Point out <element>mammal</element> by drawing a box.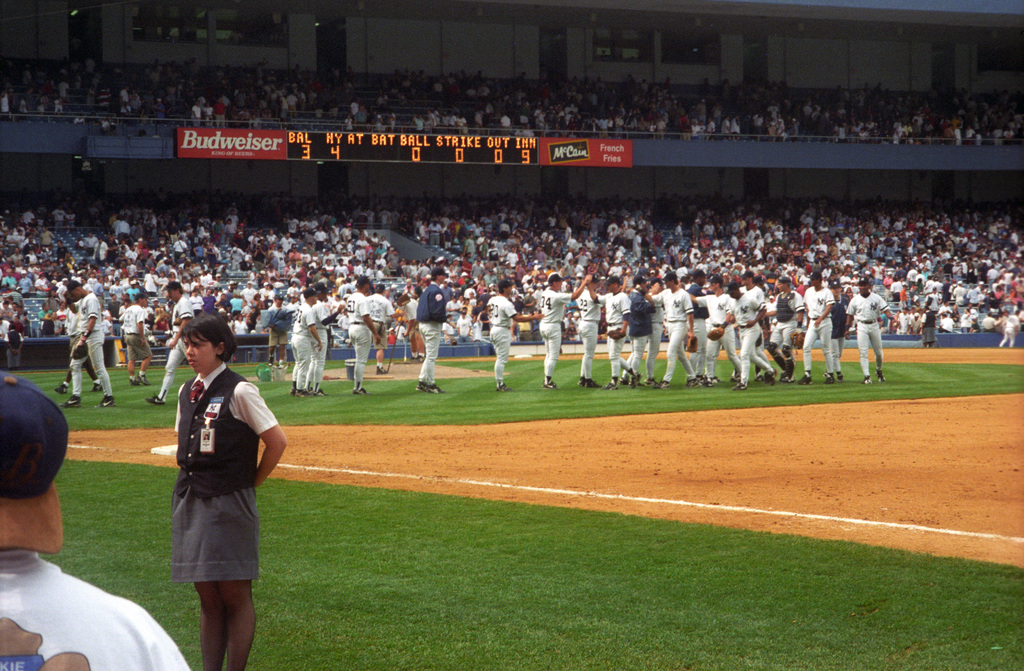
locate(766, 273, 813, 384).
